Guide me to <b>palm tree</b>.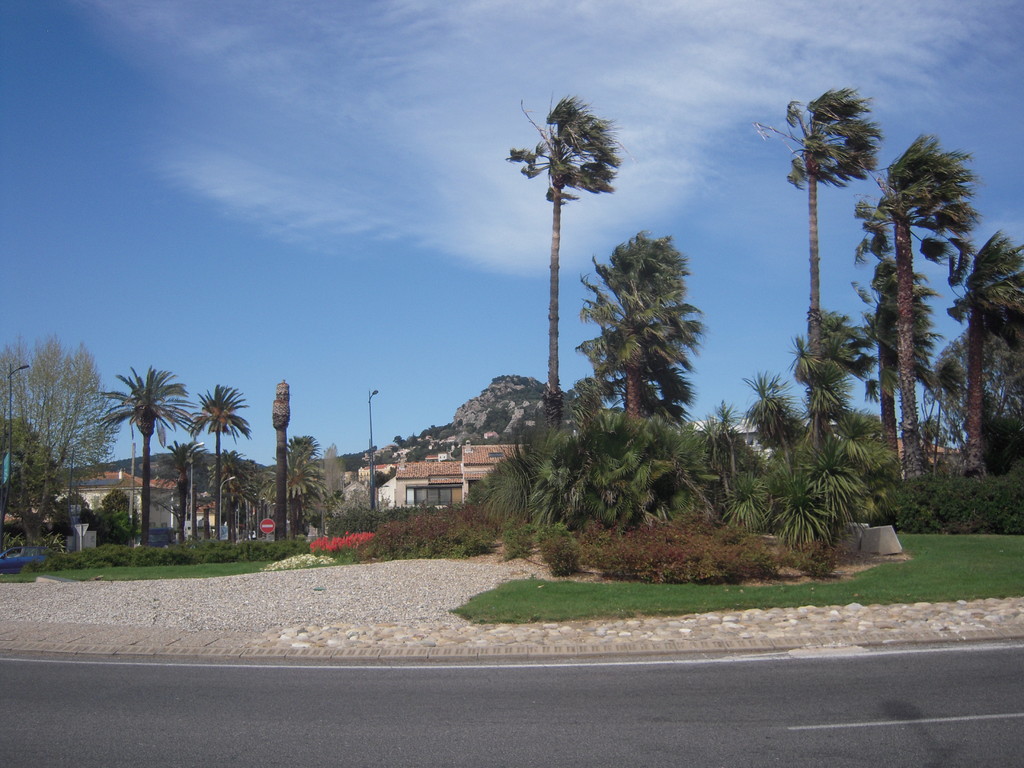
Guidance: region(876, 134, 966, 444).
